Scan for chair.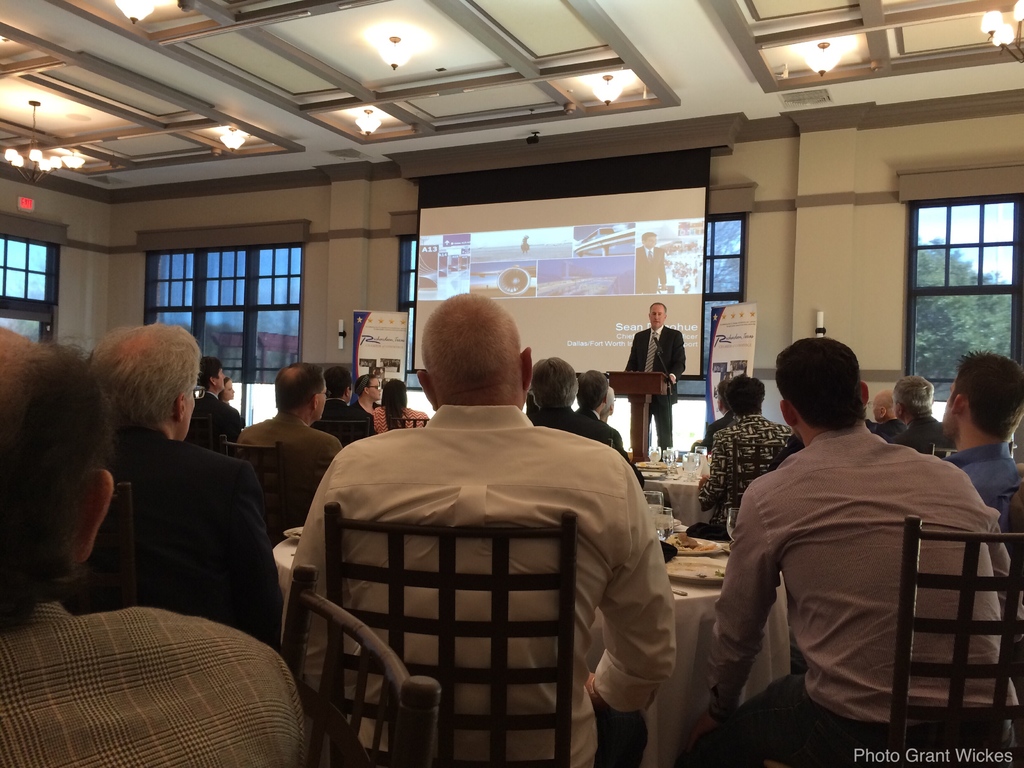
Scan result: box(319, 498, 578, 767).
